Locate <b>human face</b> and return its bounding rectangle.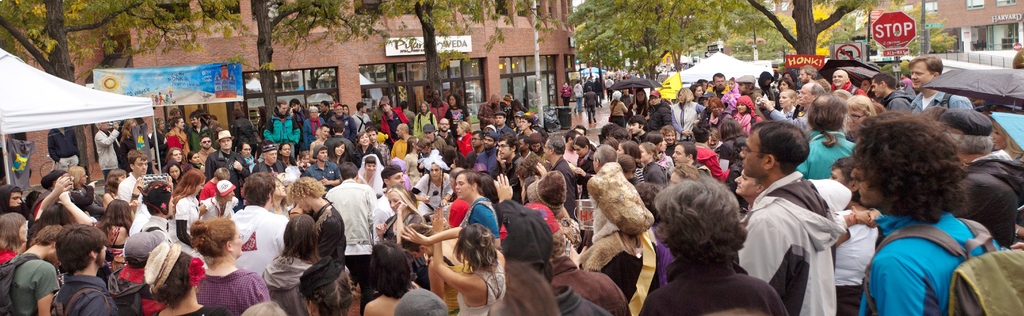
<region>639, 90, 644, 101</region>.
